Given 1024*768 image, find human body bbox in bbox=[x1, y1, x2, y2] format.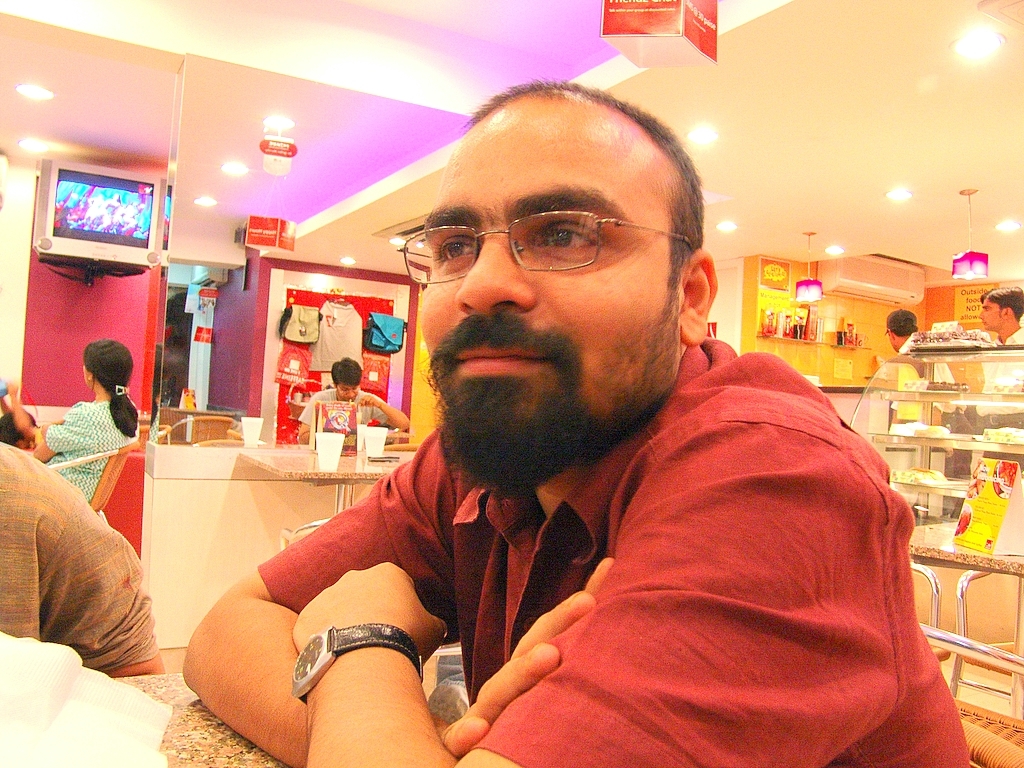
bbox=[31, 410, 138, 501].
